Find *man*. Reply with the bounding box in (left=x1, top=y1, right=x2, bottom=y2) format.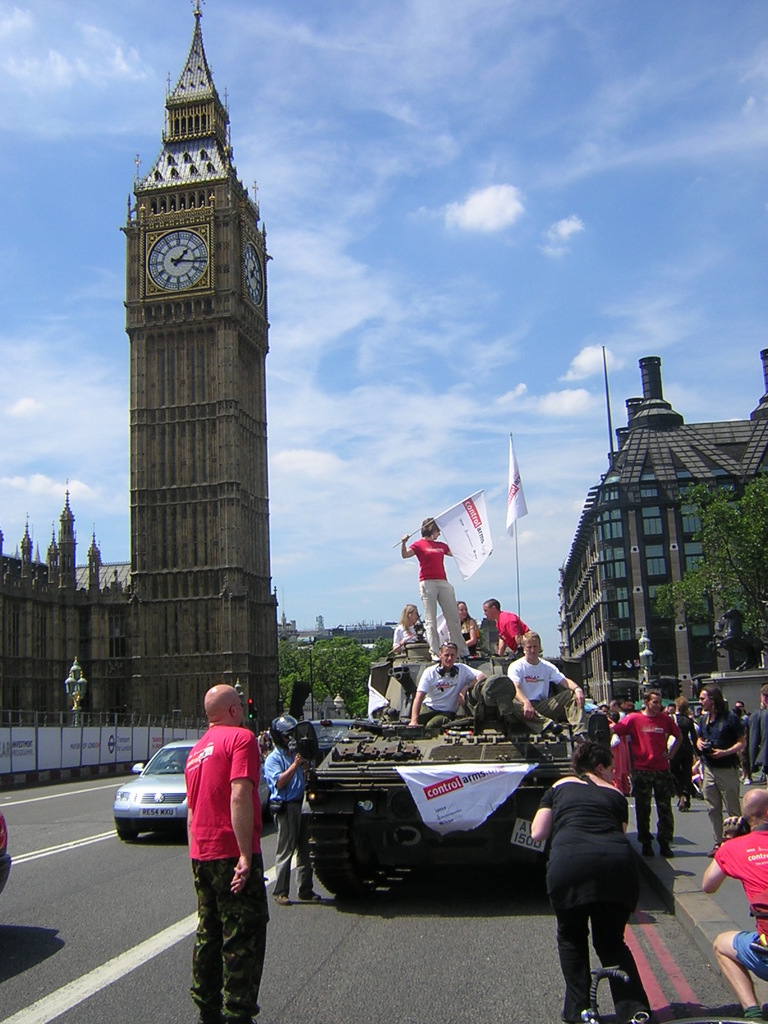
(left=261, top=715, right=323, bottom=906).
